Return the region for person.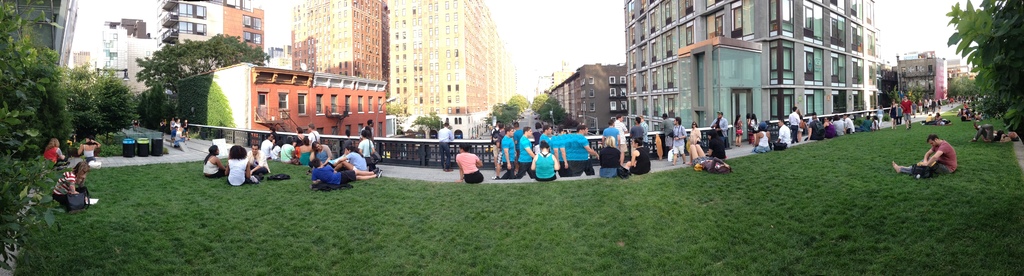
left=789, top=102, right=808, bottom=143.
